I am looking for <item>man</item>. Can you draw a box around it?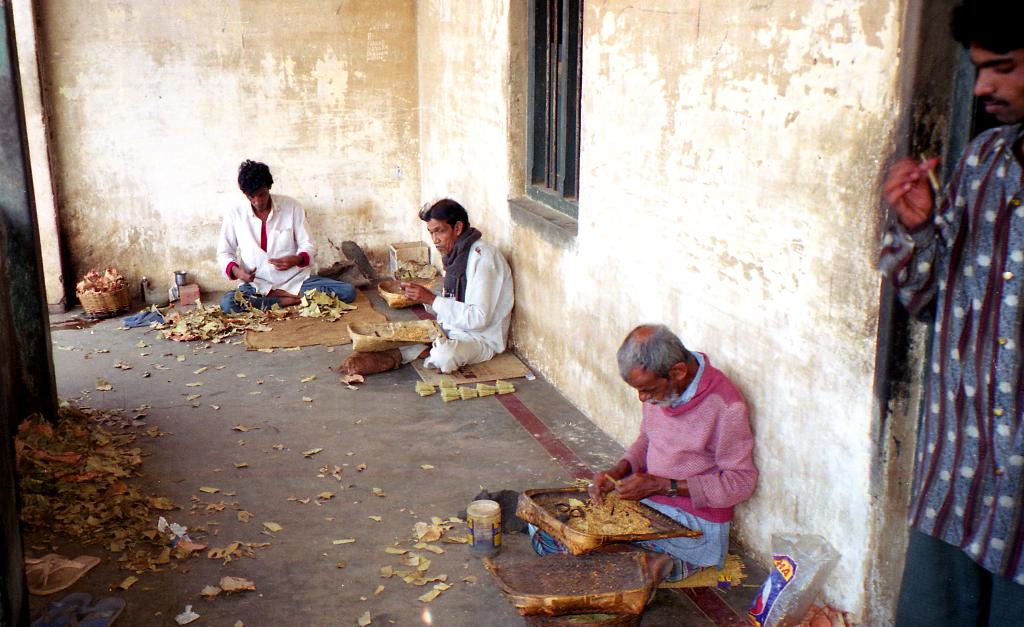
Sure, the bounding box is 420,214,520,386.
